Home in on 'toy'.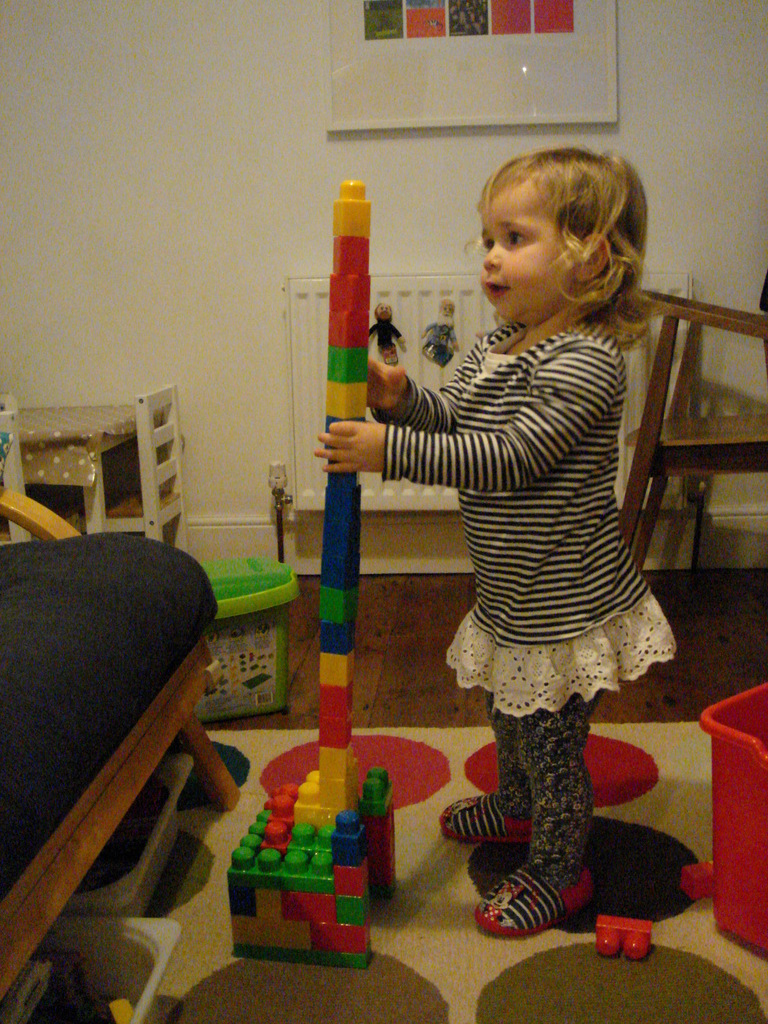
Homed in at bbox=[596, 914, 656, 963].
